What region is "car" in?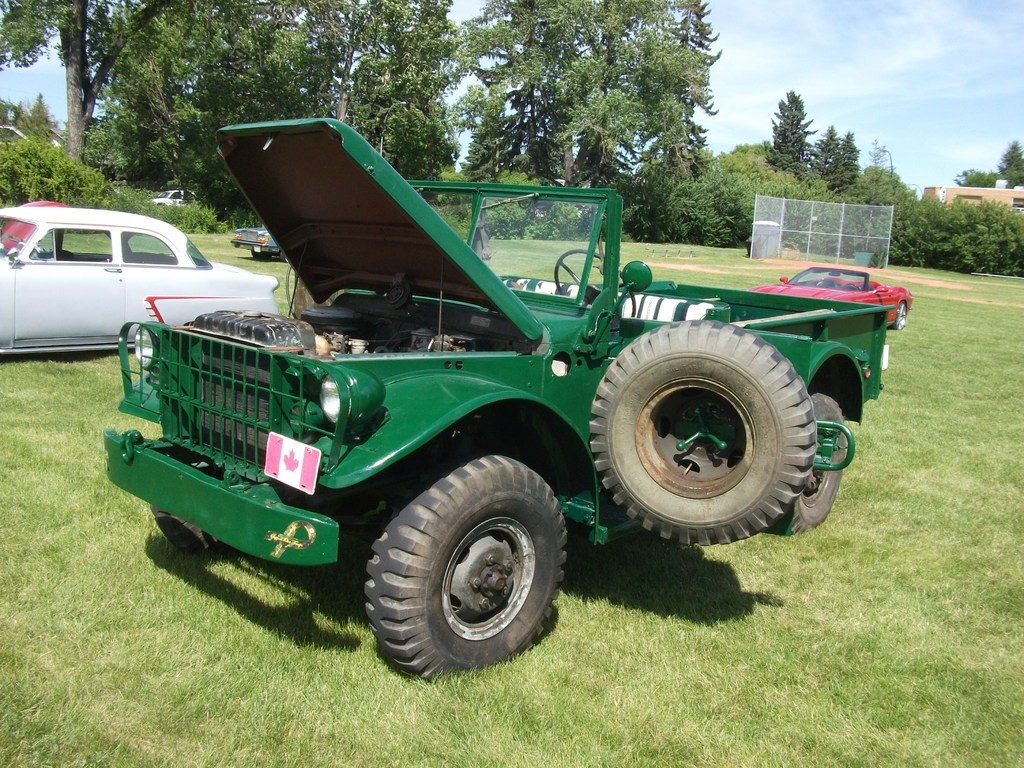
BBox(230, 232, 285, 262).
